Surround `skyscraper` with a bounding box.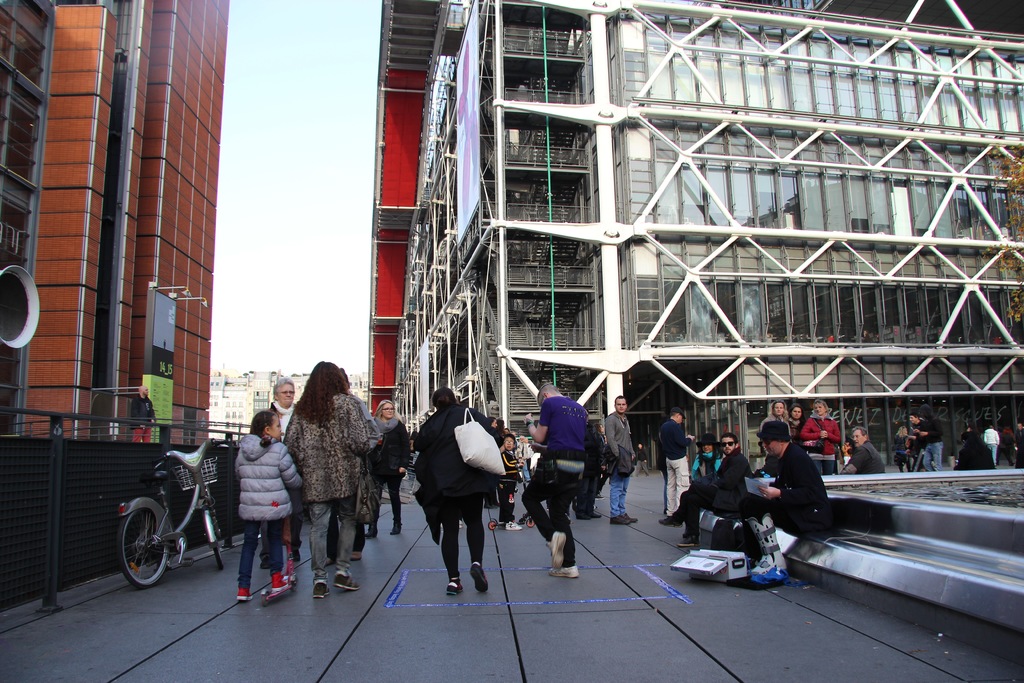
{"x1": 362, "y1": 0, "x2": 1023, "y2": 490}.
